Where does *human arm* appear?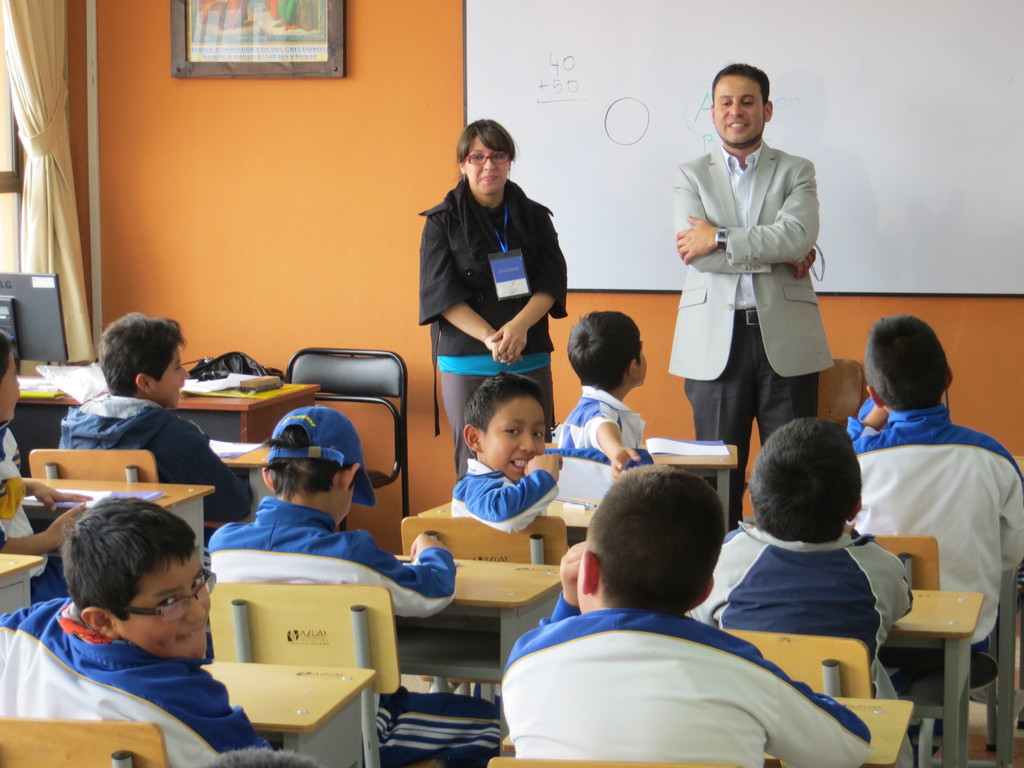
Appears at pyautogui.locateOnScreen(492, 236, 564, 360).
